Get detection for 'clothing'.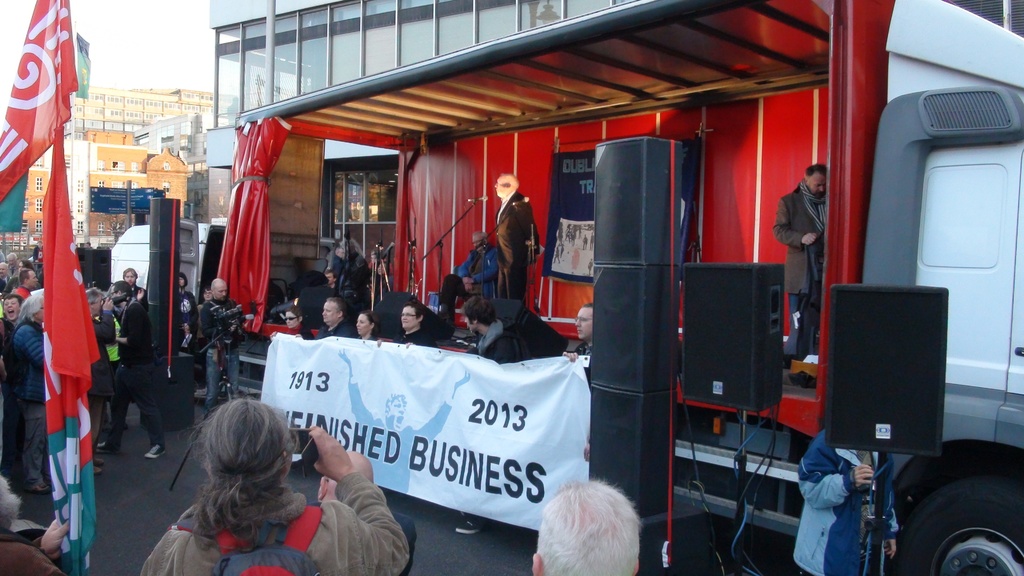
Detection: [294,280,334,331].
